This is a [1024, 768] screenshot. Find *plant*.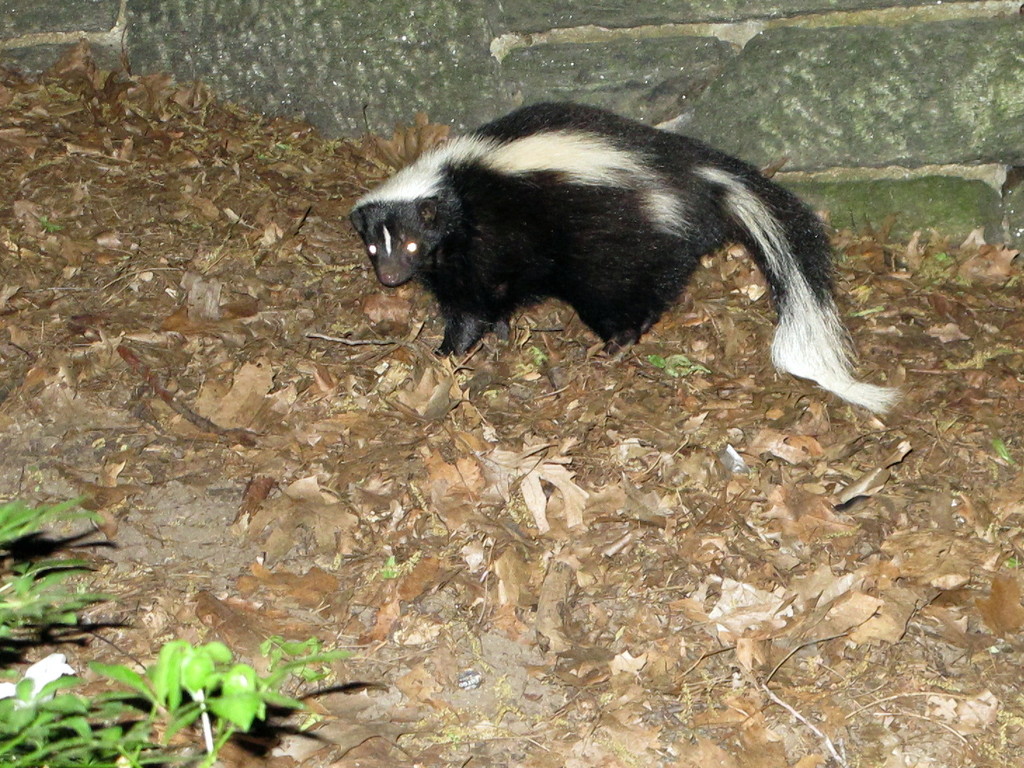
Bounding box: bbox(1, 487, 378, 767).
